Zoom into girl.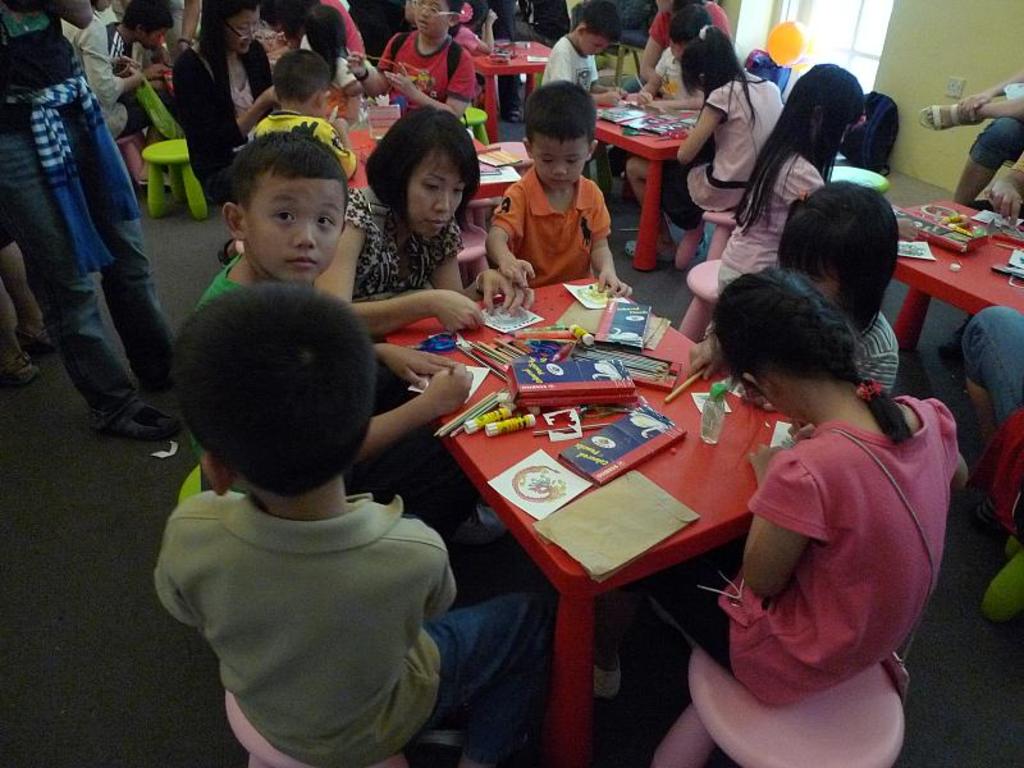
Zoom target: x1=314 y1=105 x2=541 y2=330.
